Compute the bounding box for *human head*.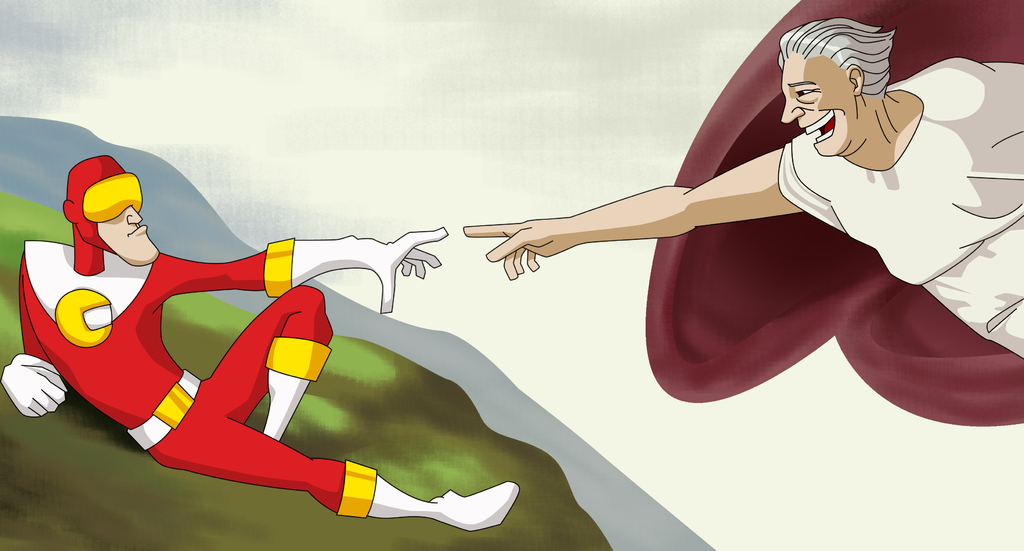
detection(61, 154, 160, 266).
